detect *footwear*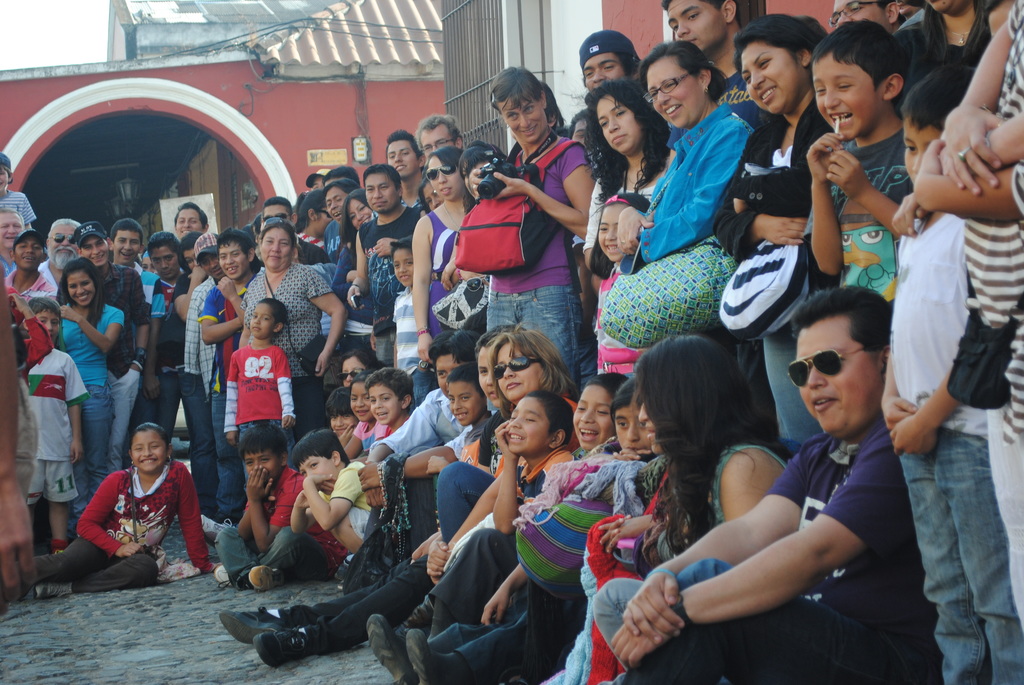
{"x1": 420, "y1": 629, "x2": 467, "y2": 684}
